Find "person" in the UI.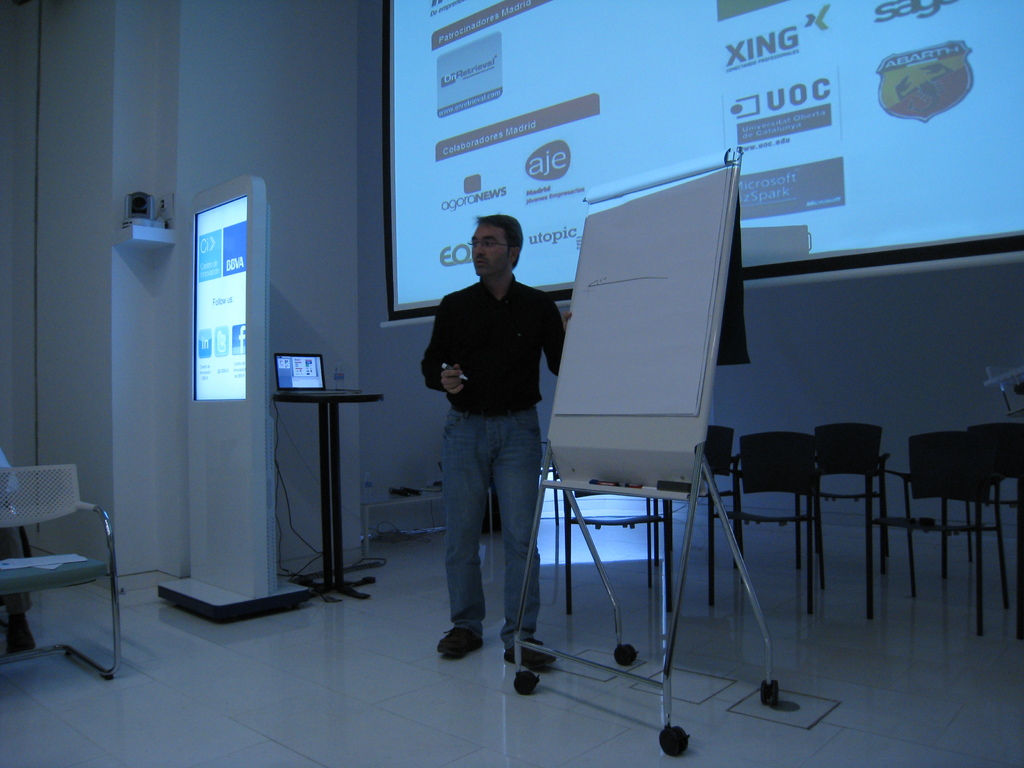
UI element at [left=410, top=198, right=570, bottom=660].
